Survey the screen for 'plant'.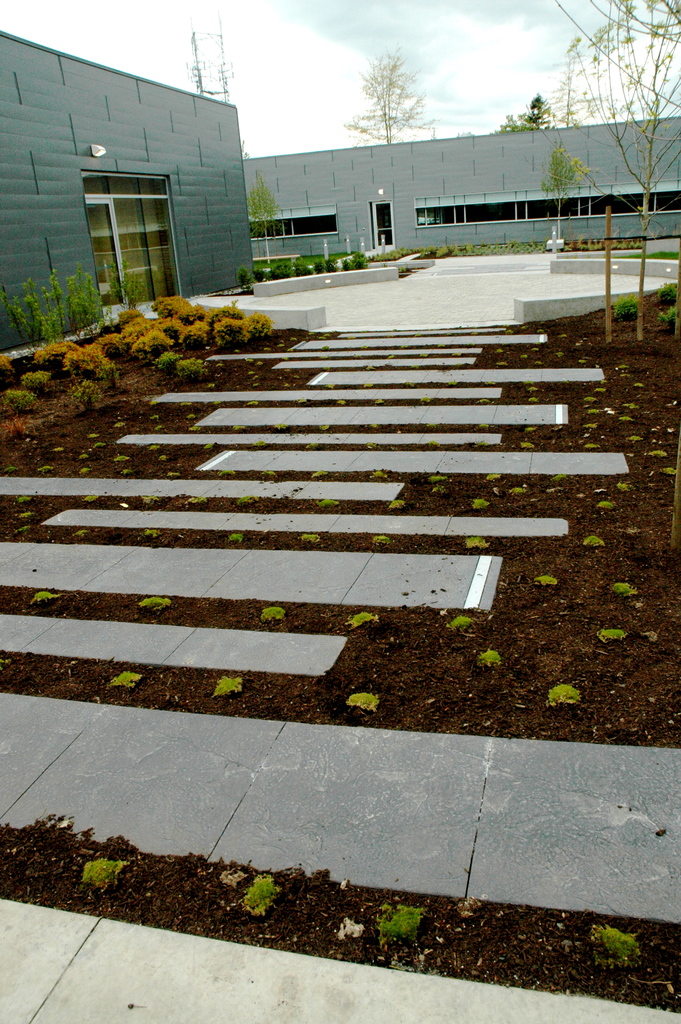
Survey found: (left=510, top=481, right=539, bottom=497).
